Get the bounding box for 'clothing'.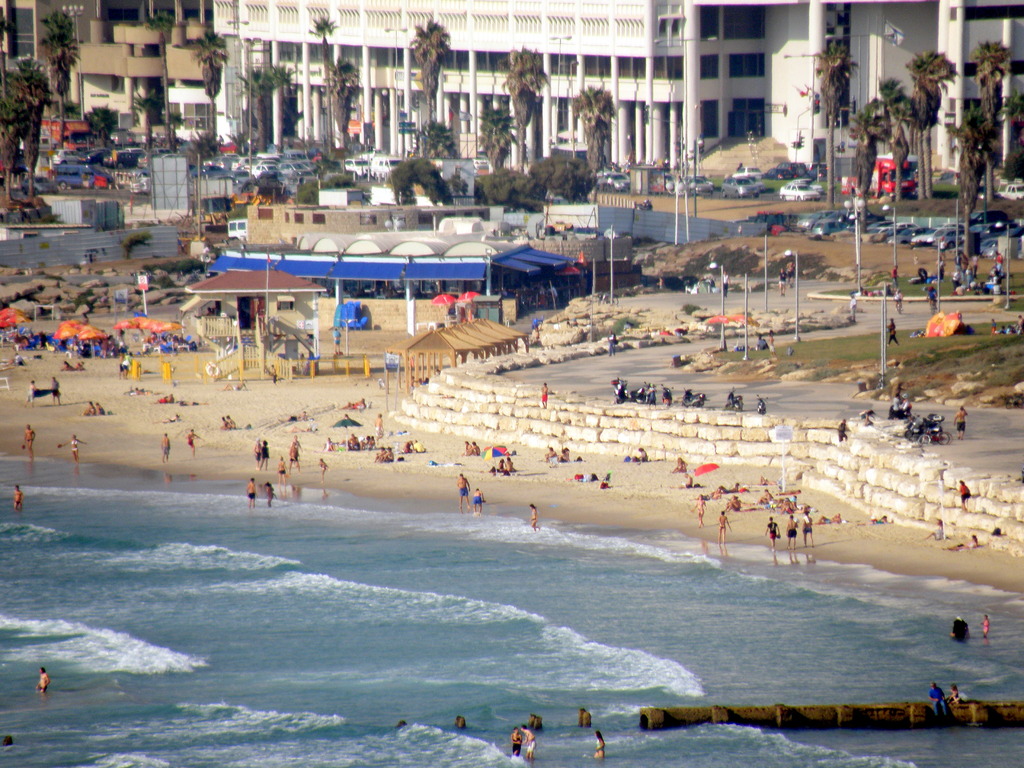
BBox(248, 491, 254, 498).
